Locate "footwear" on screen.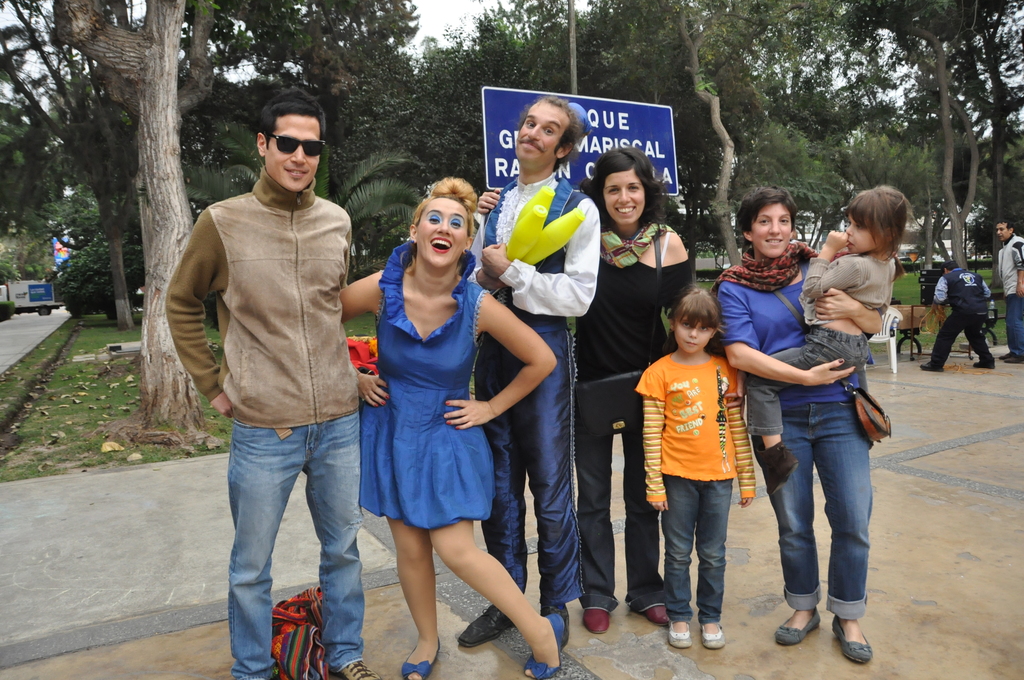
On screen at (1011,350,1023,364).
